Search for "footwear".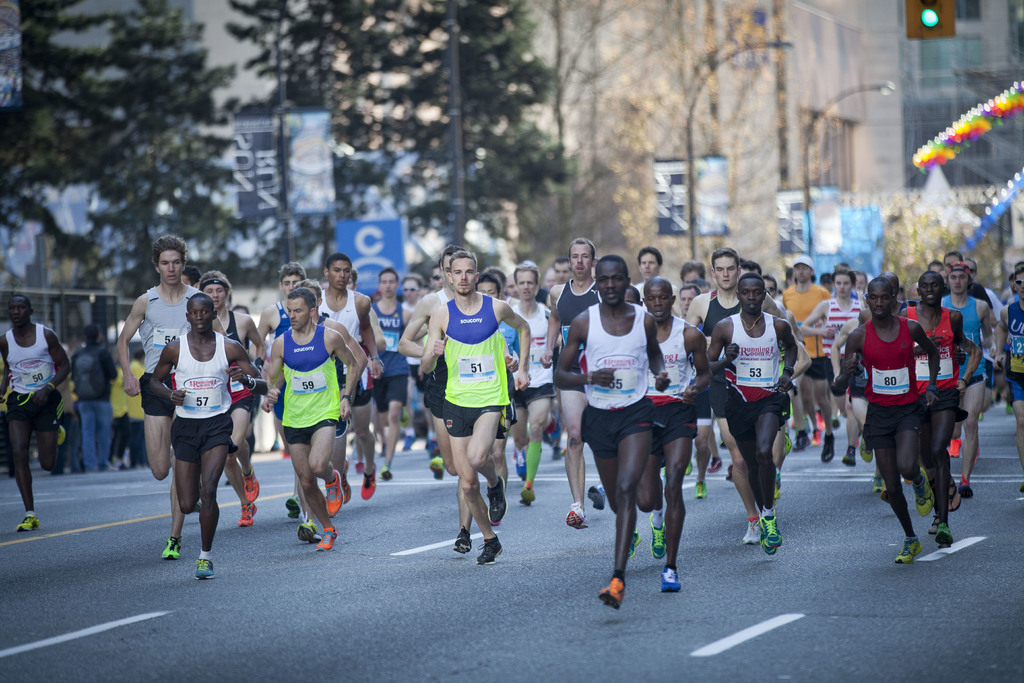
Found at <box>938,524,955,552</box>.
